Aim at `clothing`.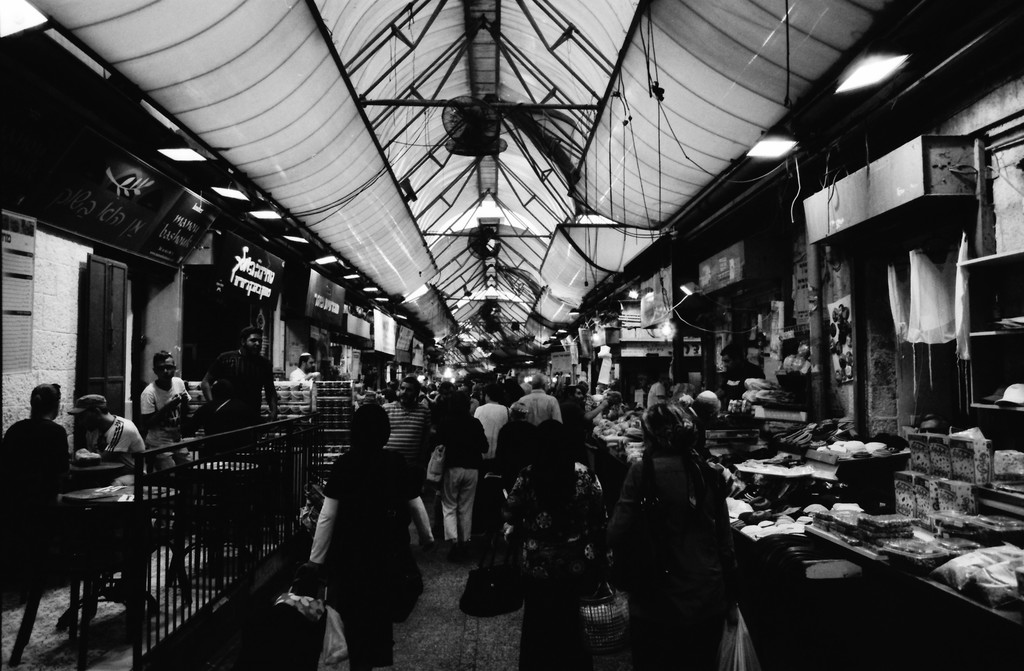
Aimed at box=[76, 408, 145, 457].
